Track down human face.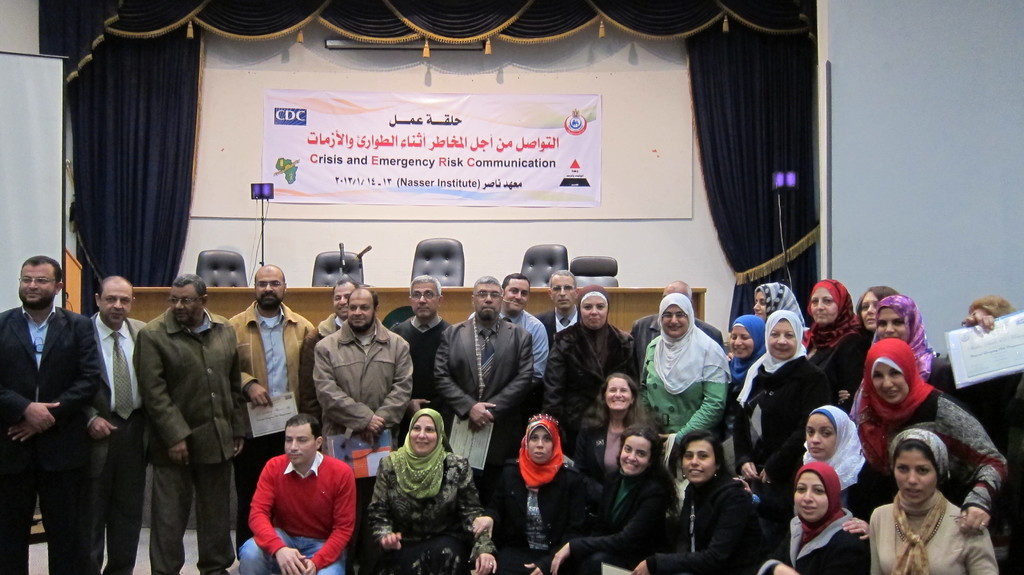
Tracked to 860/289/879/327.
